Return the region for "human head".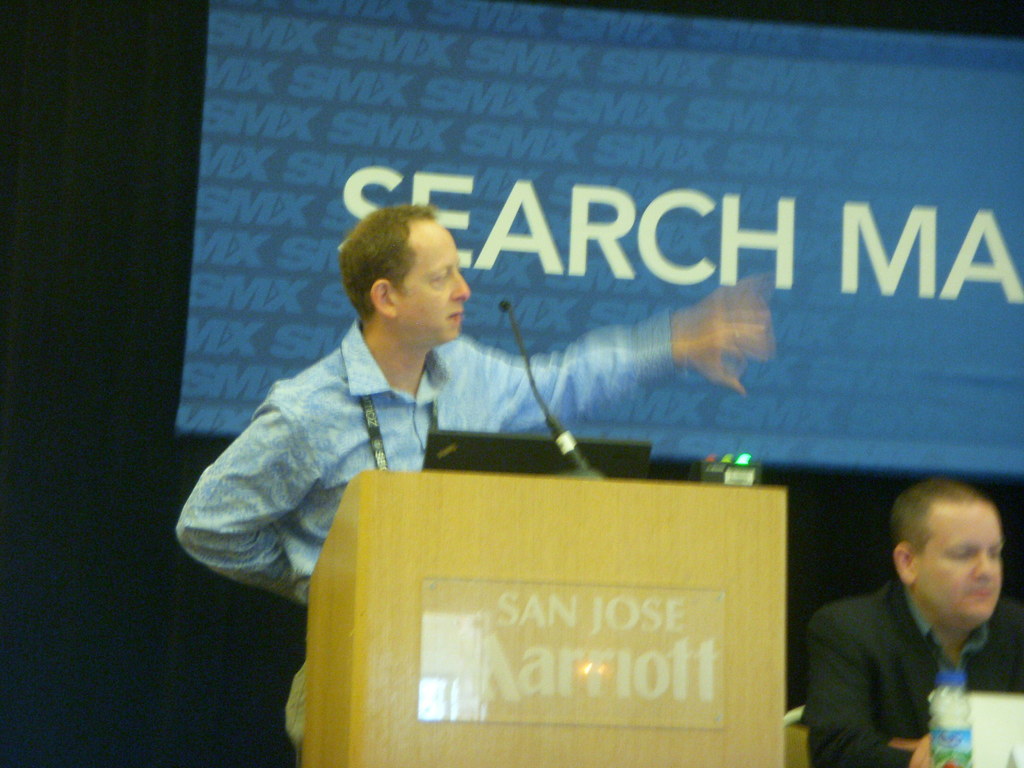
bbox=(339, 197, 474, 341).
